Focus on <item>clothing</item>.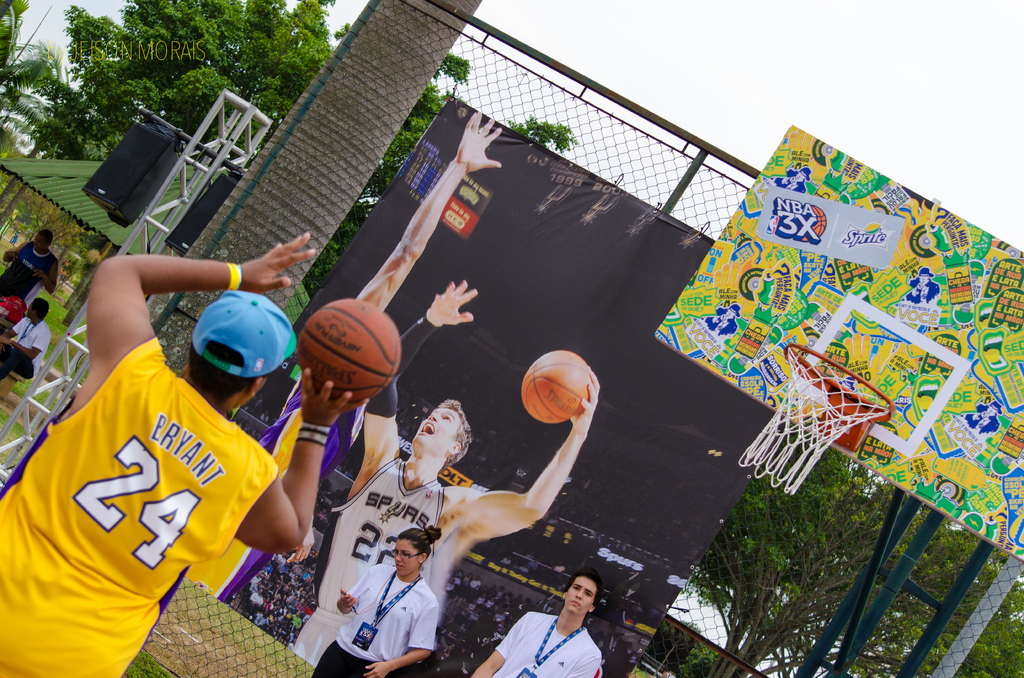
Focused at [x1=491, y1=611, x2=605, y2=677].
